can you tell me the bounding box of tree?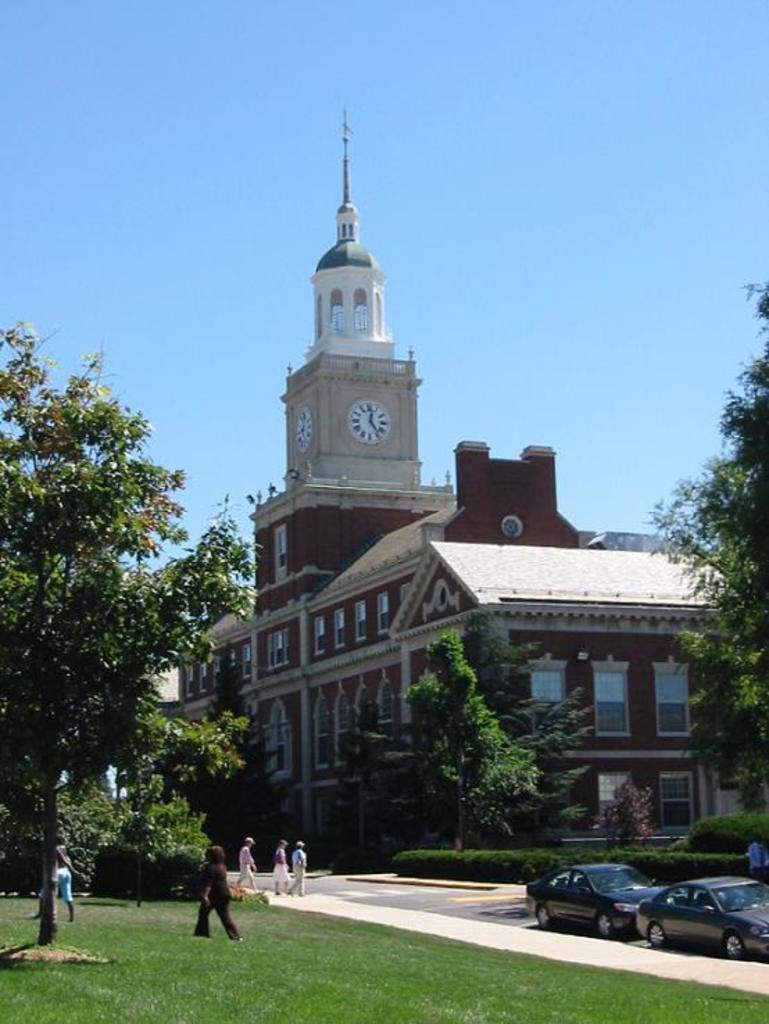
(x1=0, y1=315, x2=261, y2=938).
